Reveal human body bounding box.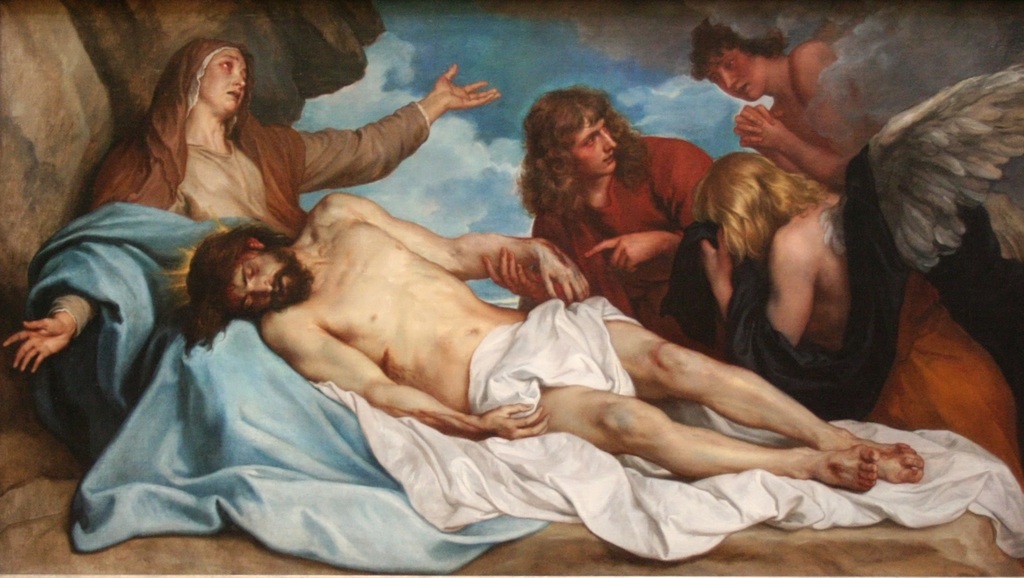
Revealed: rect(692, 13, 871, 191).
